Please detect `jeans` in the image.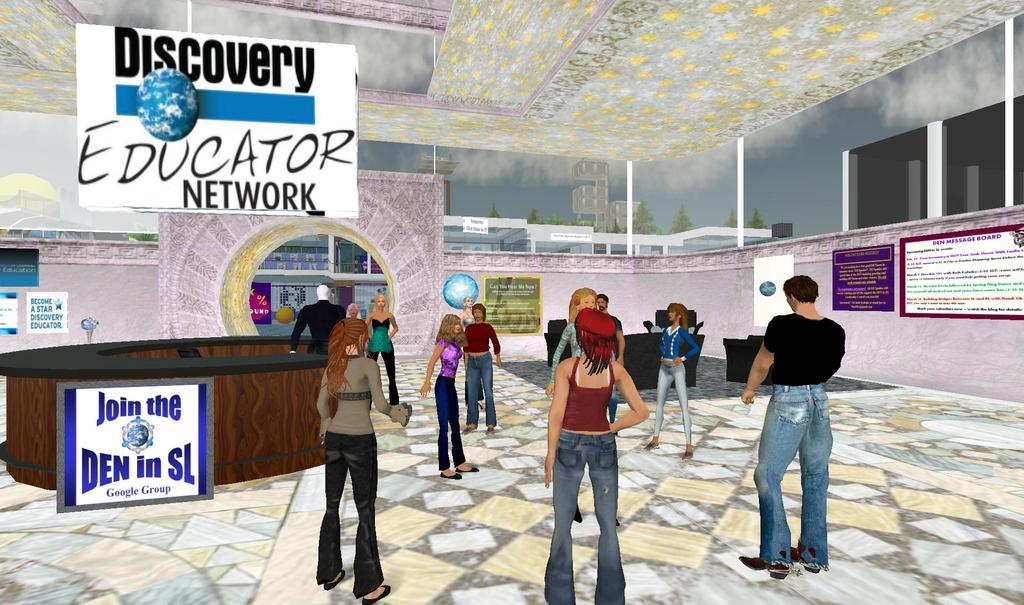
{"left": 755, "top": 391, "right": 845, "bottom": 599}.
